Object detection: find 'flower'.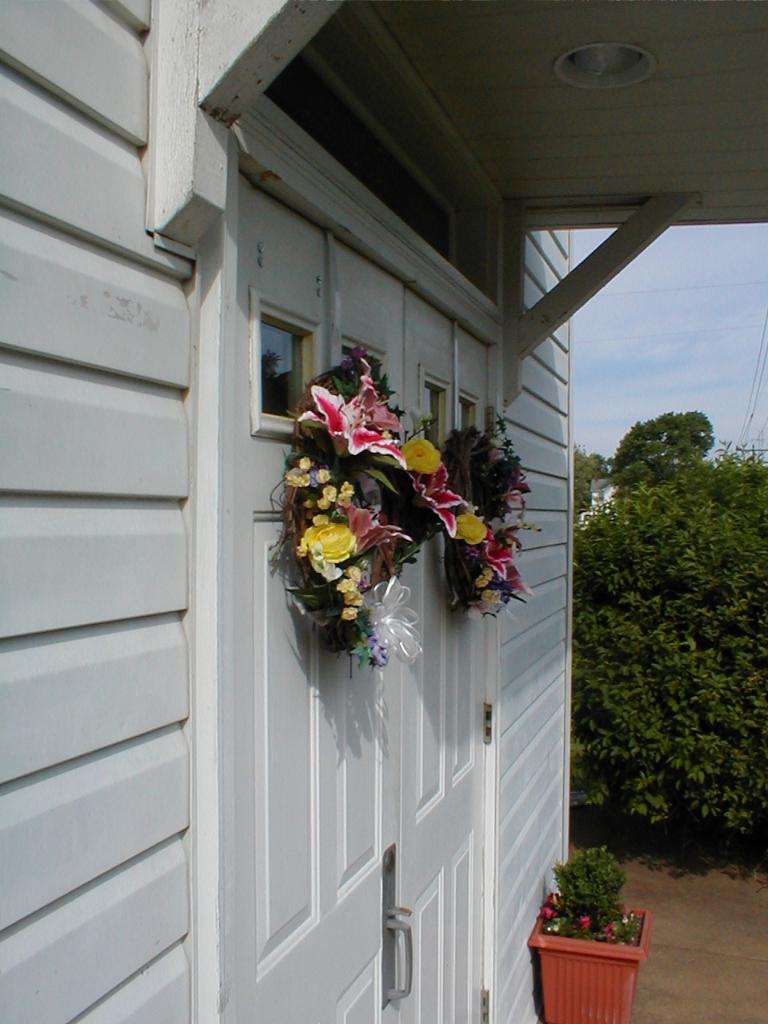
bbox=(282, 455, 310, 489).
